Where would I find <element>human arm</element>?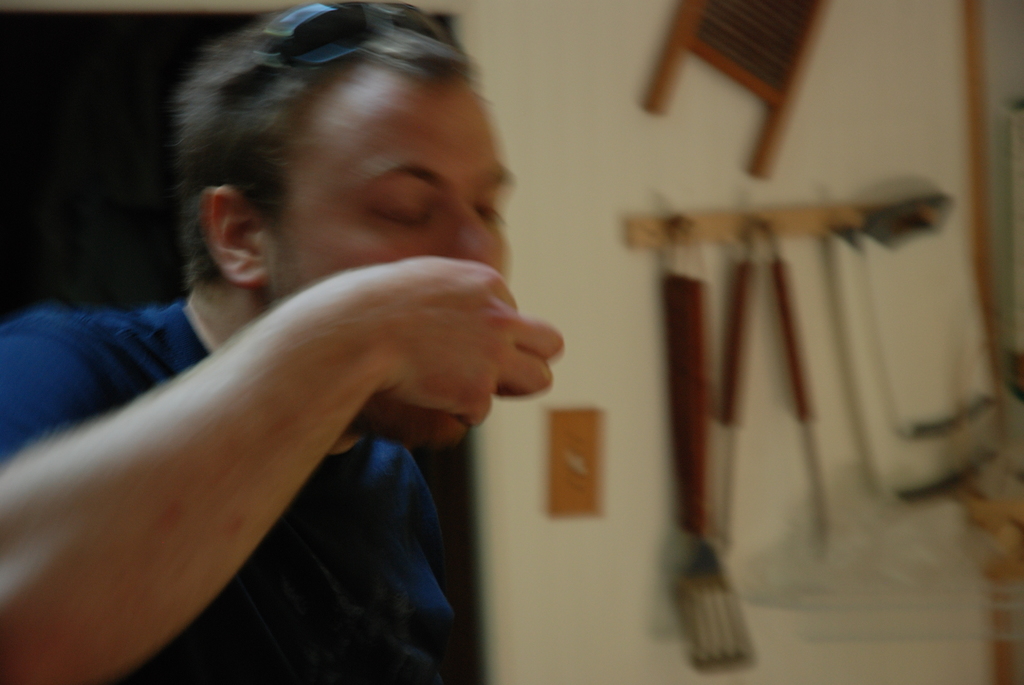
At locate(36, 208, 527, 676).
